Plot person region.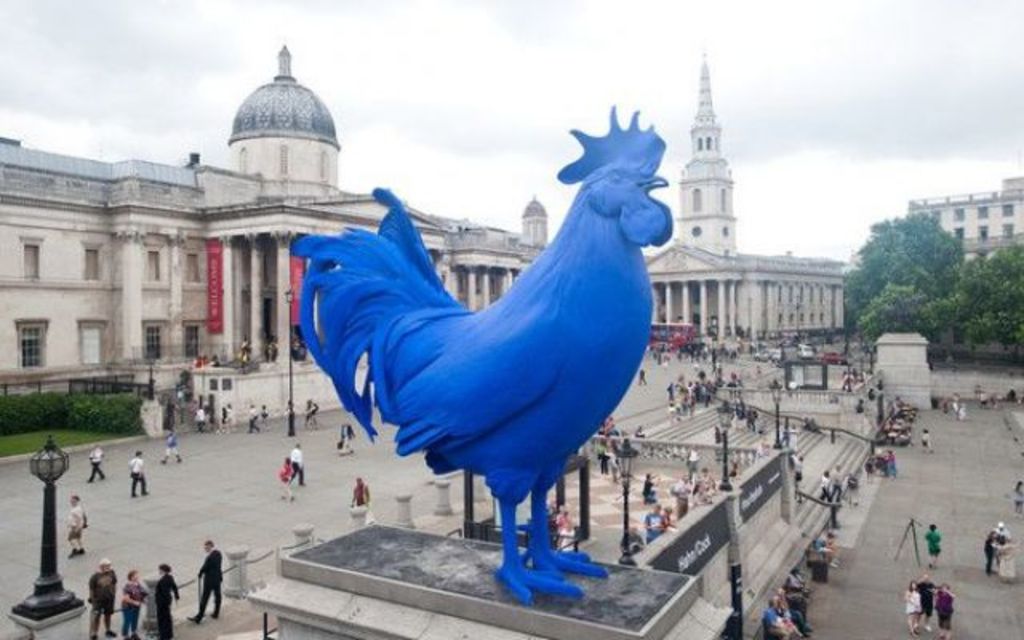
Plotted at x1=954 y1=400 x2=968 y2=424.
